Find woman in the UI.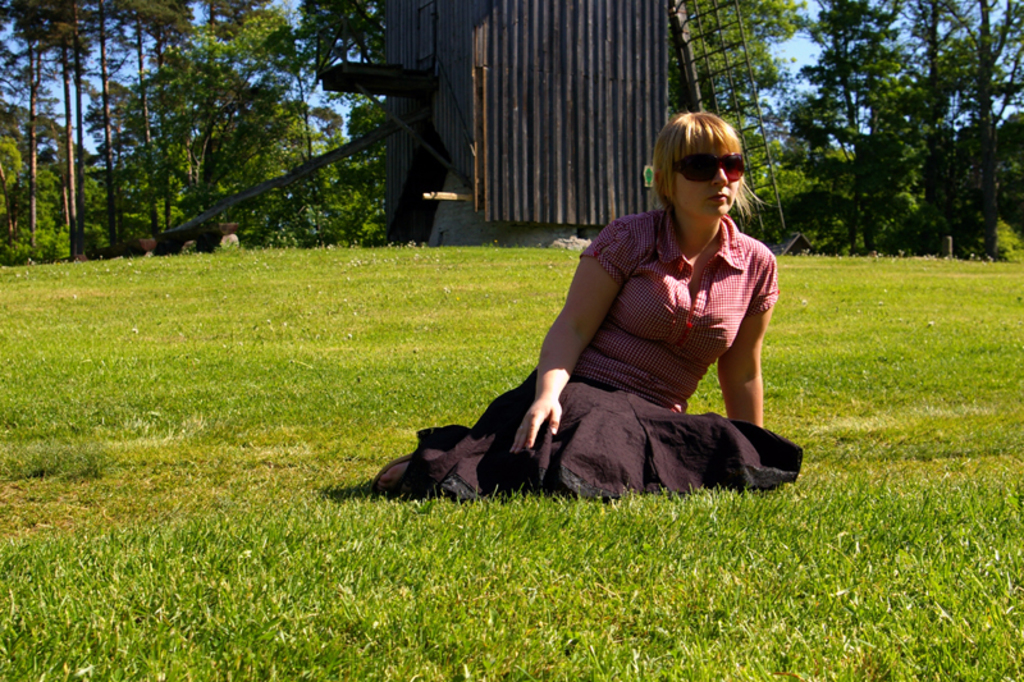
UI element at select_region(494, 107, 794, 516).
